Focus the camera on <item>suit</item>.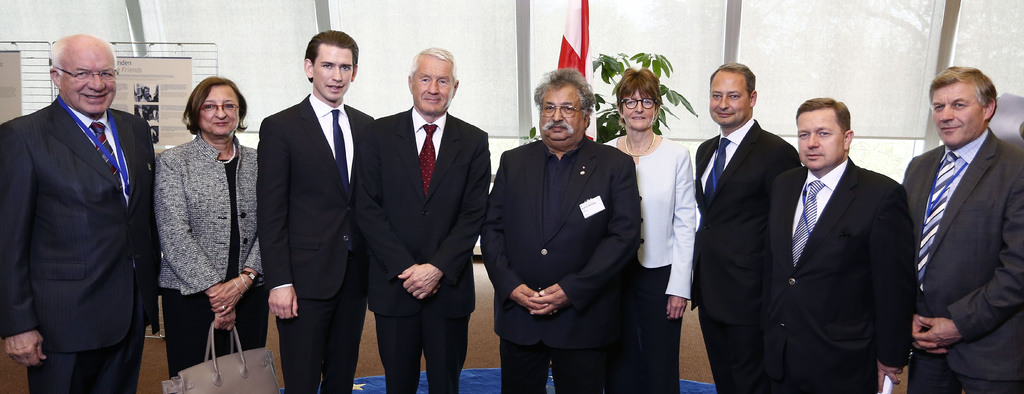
Focus region: (768, 70, 918, 384).
